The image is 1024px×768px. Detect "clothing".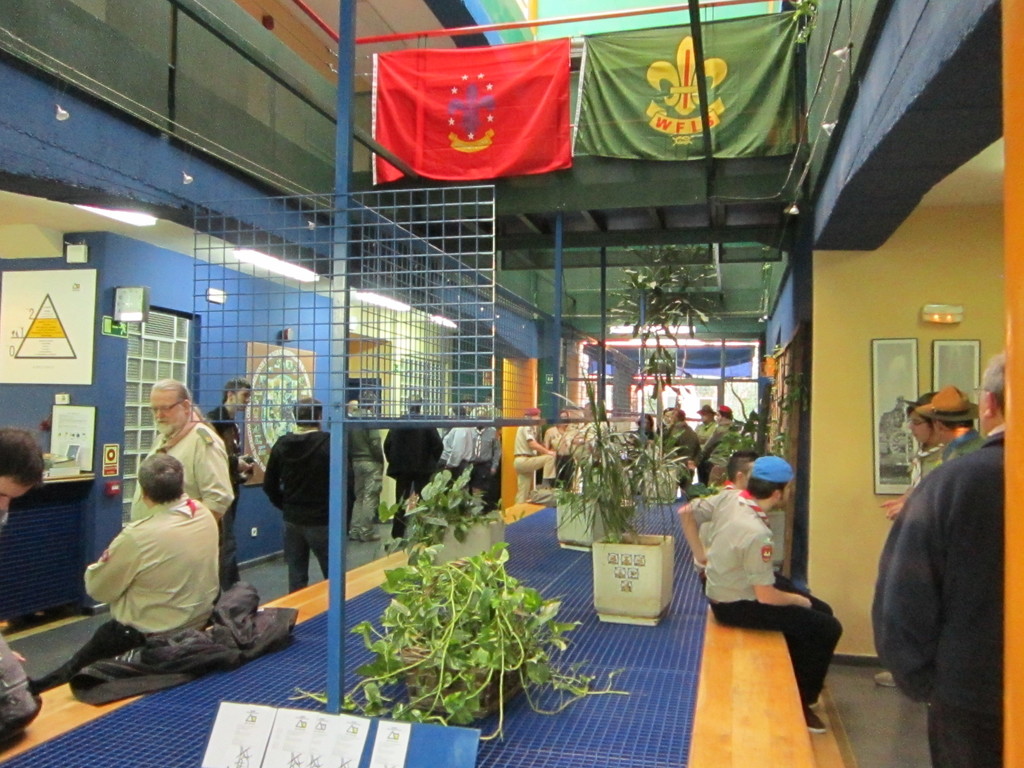
Detection: bbox=(83, 502, 218, 626).
